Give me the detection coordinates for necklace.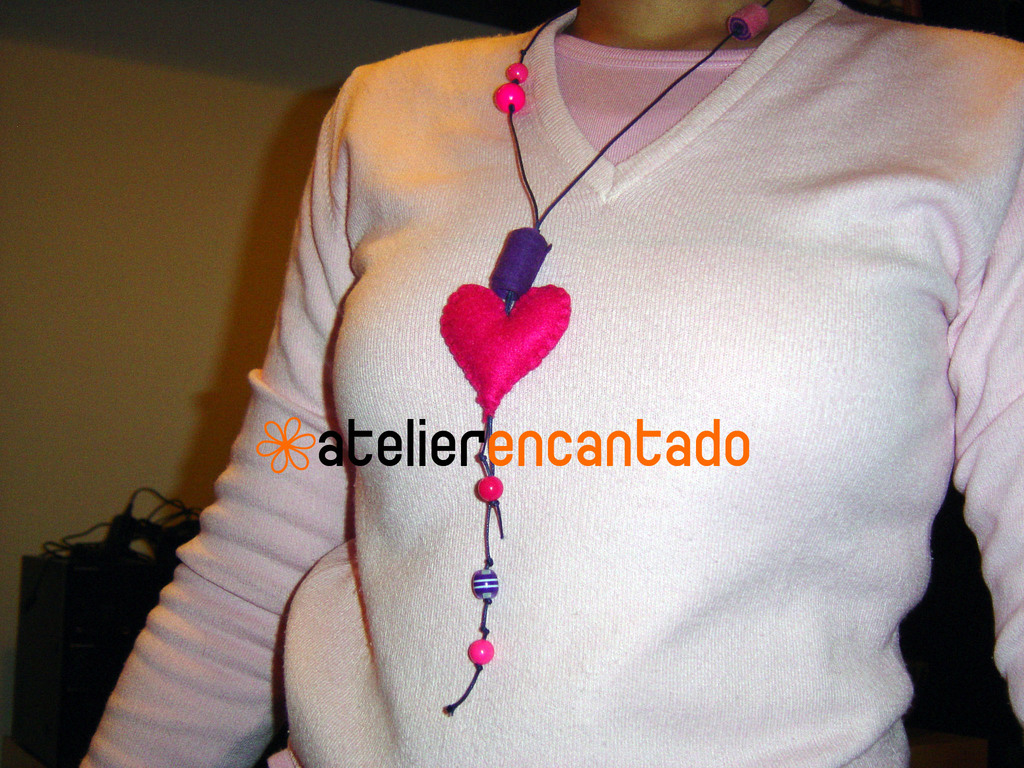
446, 0, 775, 715.
